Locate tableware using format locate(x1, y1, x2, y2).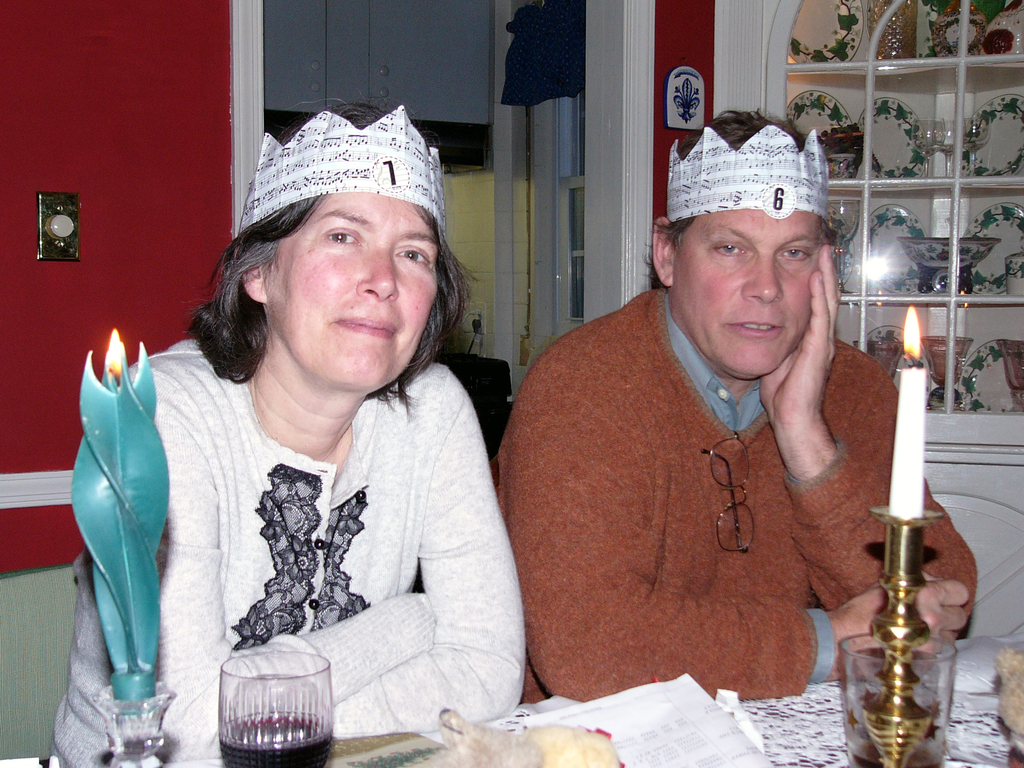
locate(875, 203, 956, 298).
